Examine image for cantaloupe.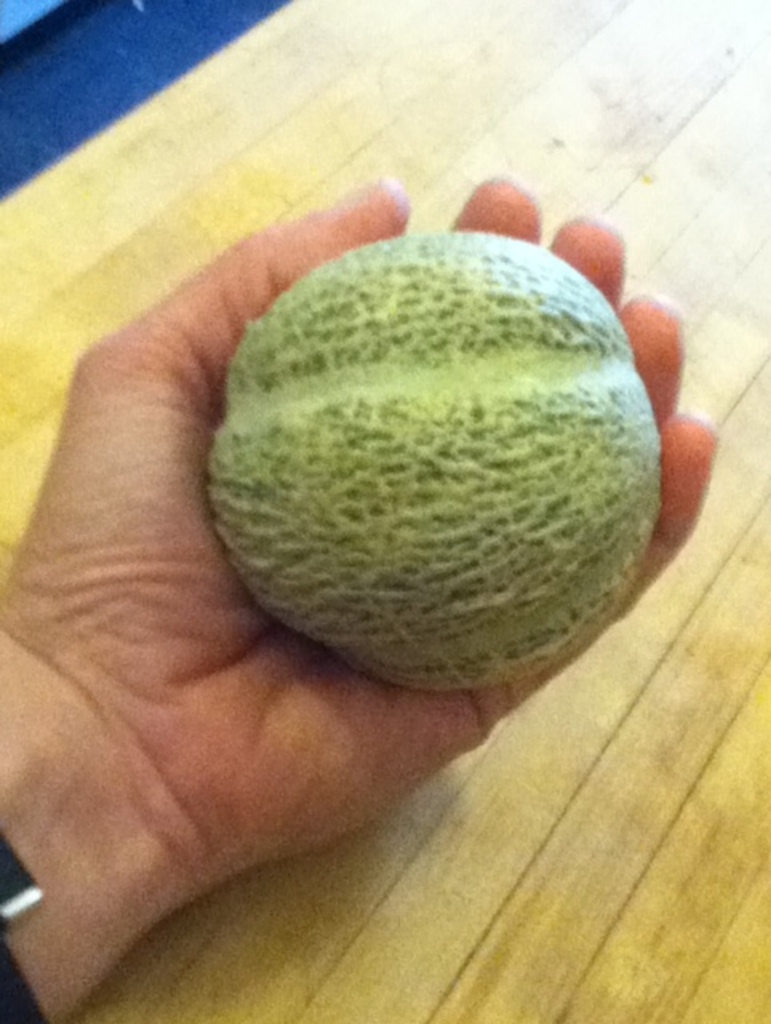
Examination result: box(200, 232, 661, 686).
